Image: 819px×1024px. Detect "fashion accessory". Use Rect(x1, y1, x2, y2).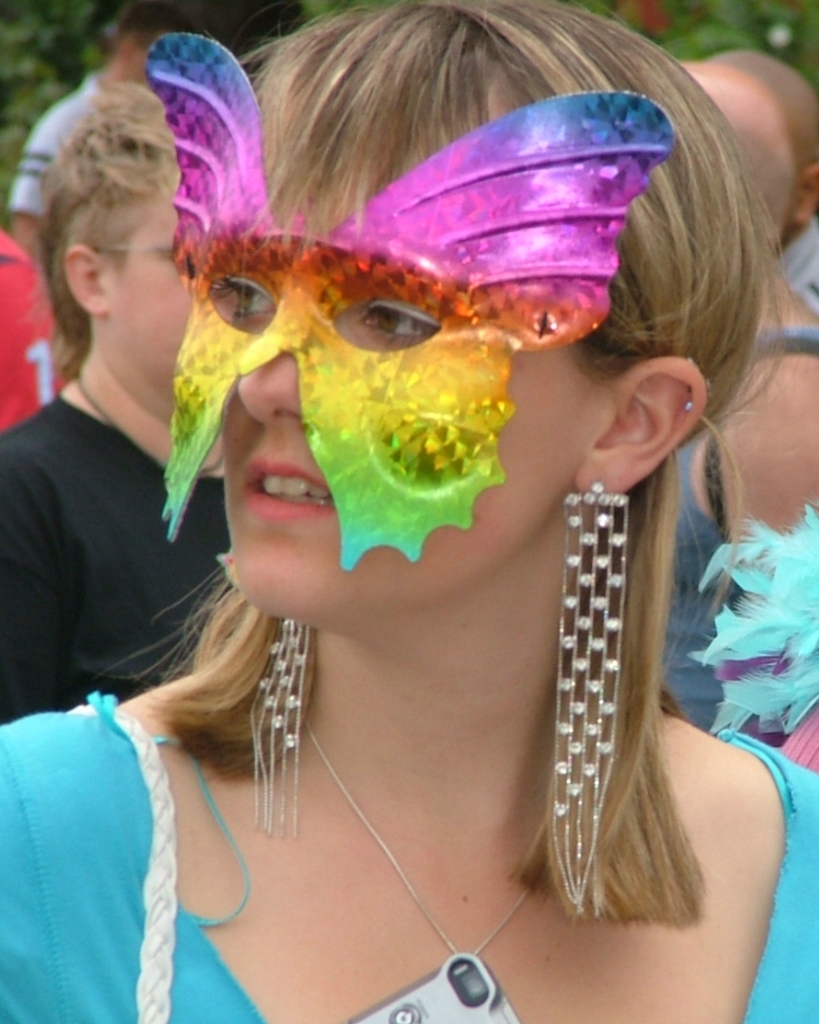
Rect(238, 610, 316, 841).
